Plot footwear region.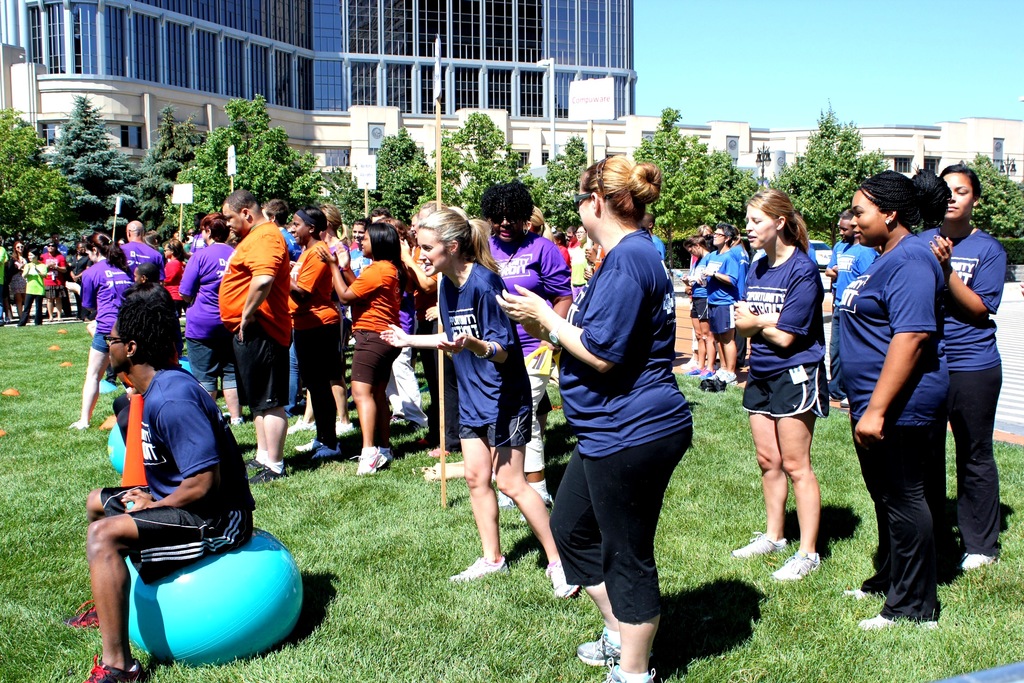
Plotted at pyautogui.locateOnScreen(66, 597, 101, 633).
